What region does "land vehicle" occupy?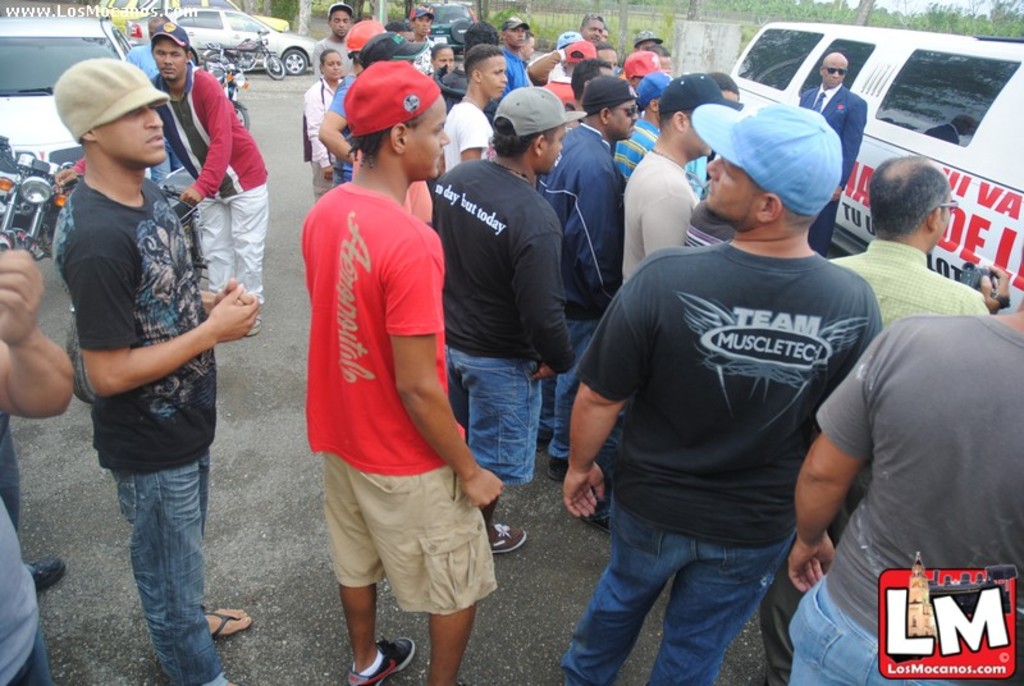
bbox=(0, 12, 133, 224).
